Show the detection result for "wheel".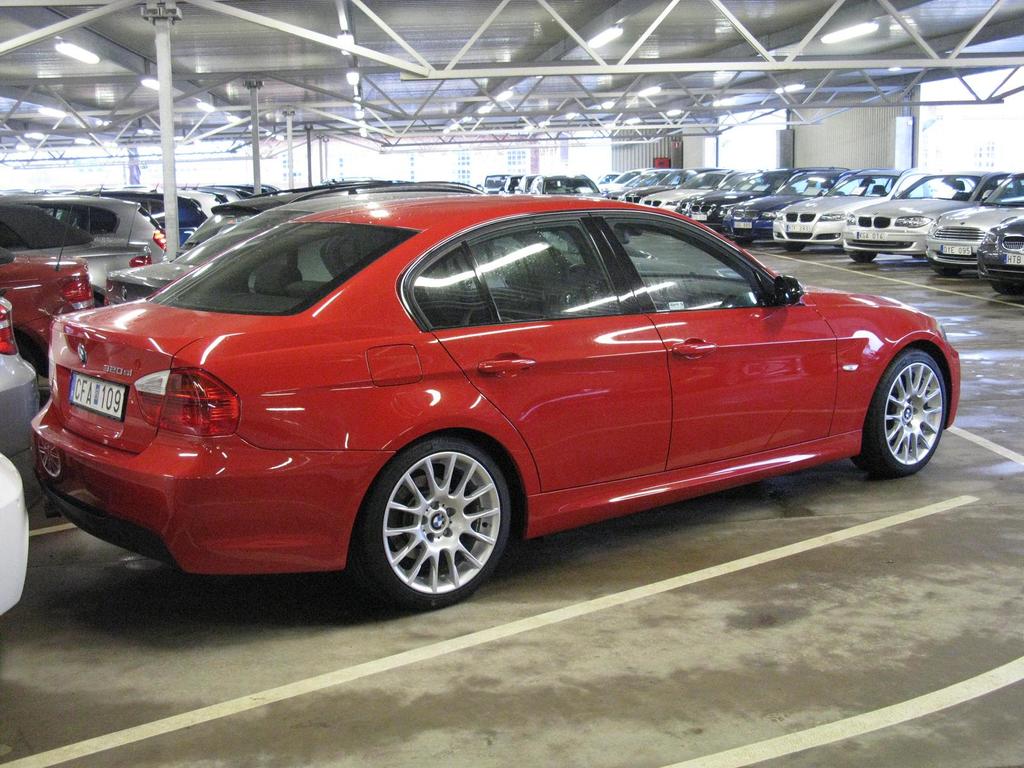
rect(992, 281, 1017, 297).
